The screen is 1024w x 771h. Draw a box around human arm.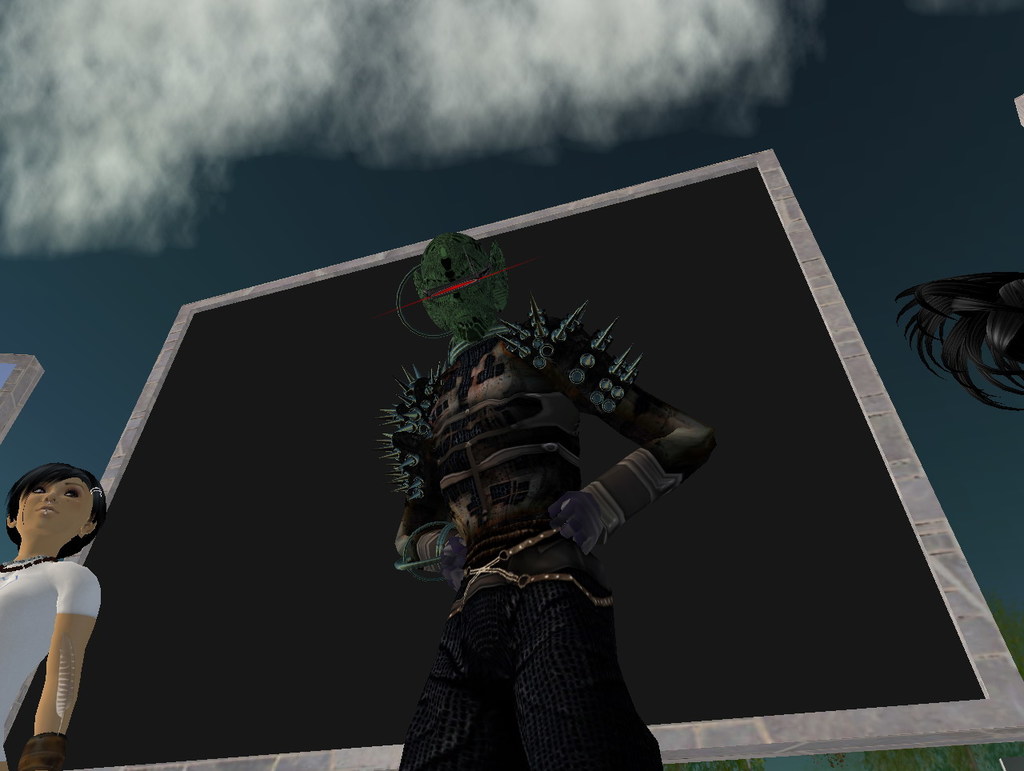
bbox=[22, 571, 96, 724].
